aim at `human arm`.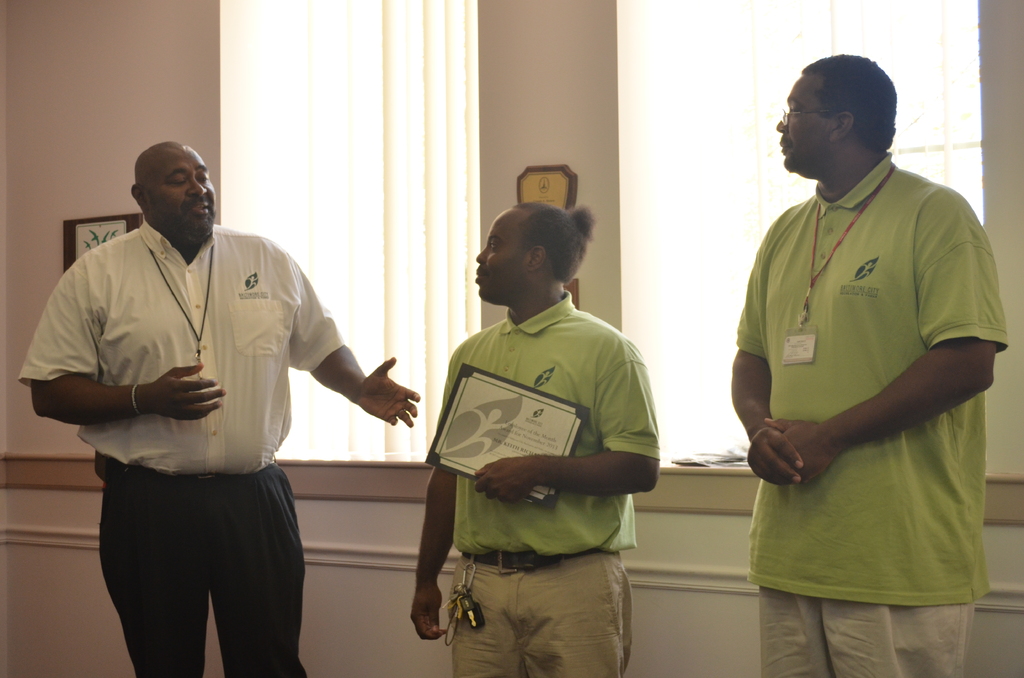
Aimed at [x1=470, y1=316, x2=662, y2=506].
